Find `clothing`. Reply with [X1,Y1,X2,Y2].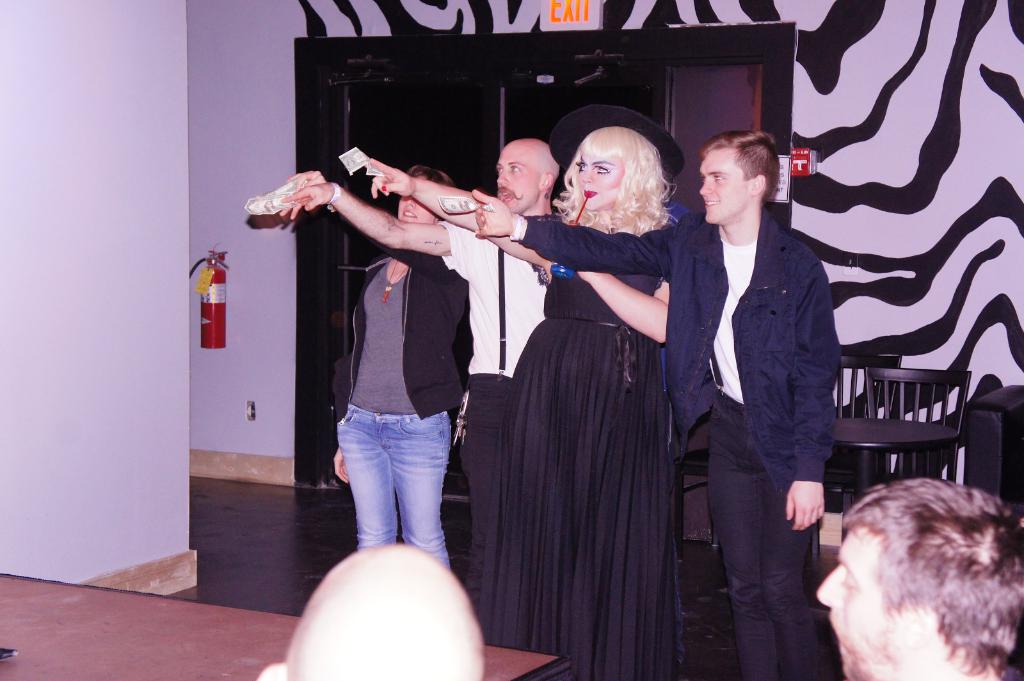
[439,216,548,620].
